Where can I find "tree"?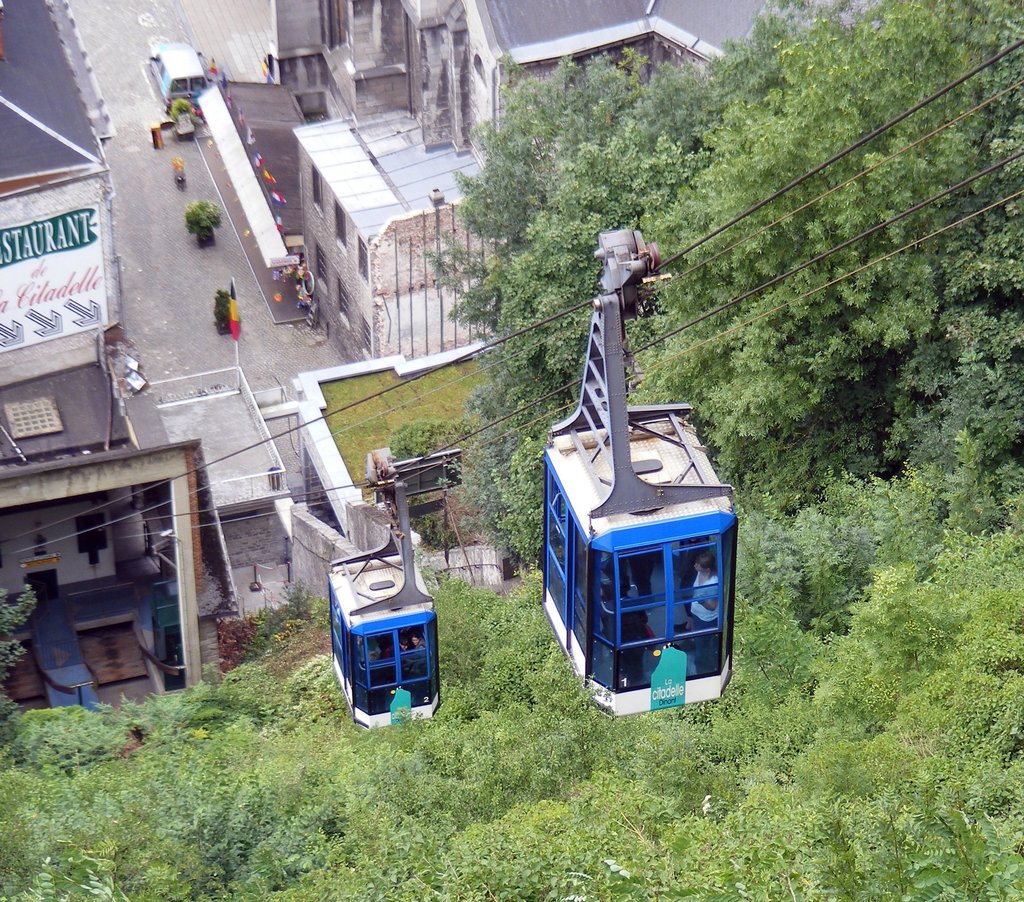
You can find it at box=[497, 5, 799, 413].
